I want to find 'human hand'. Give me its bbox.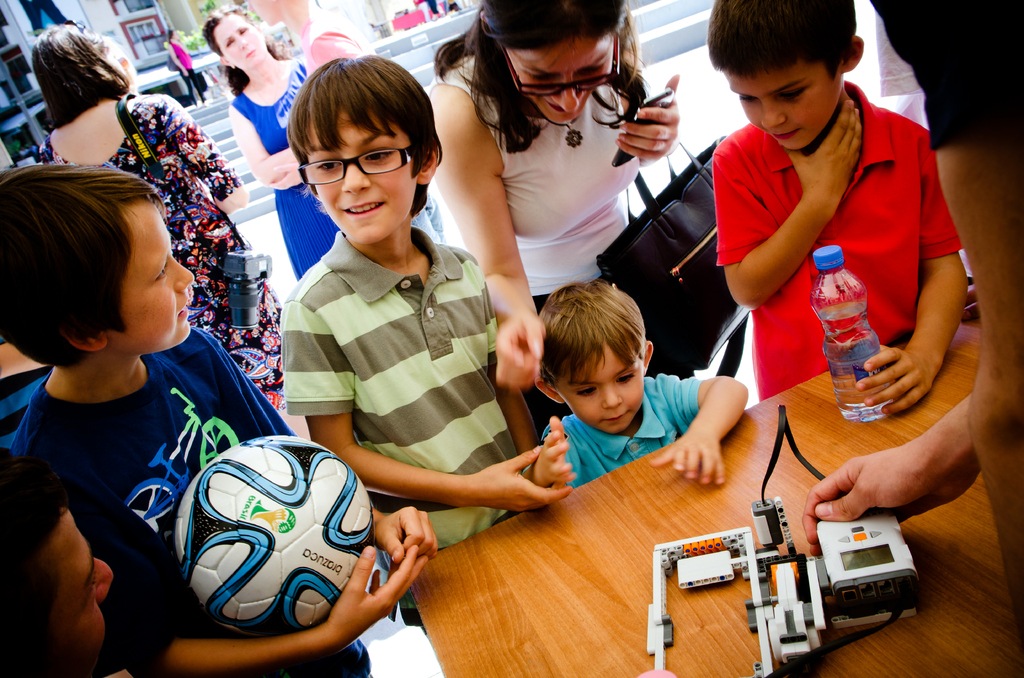
325:546:429:654.
